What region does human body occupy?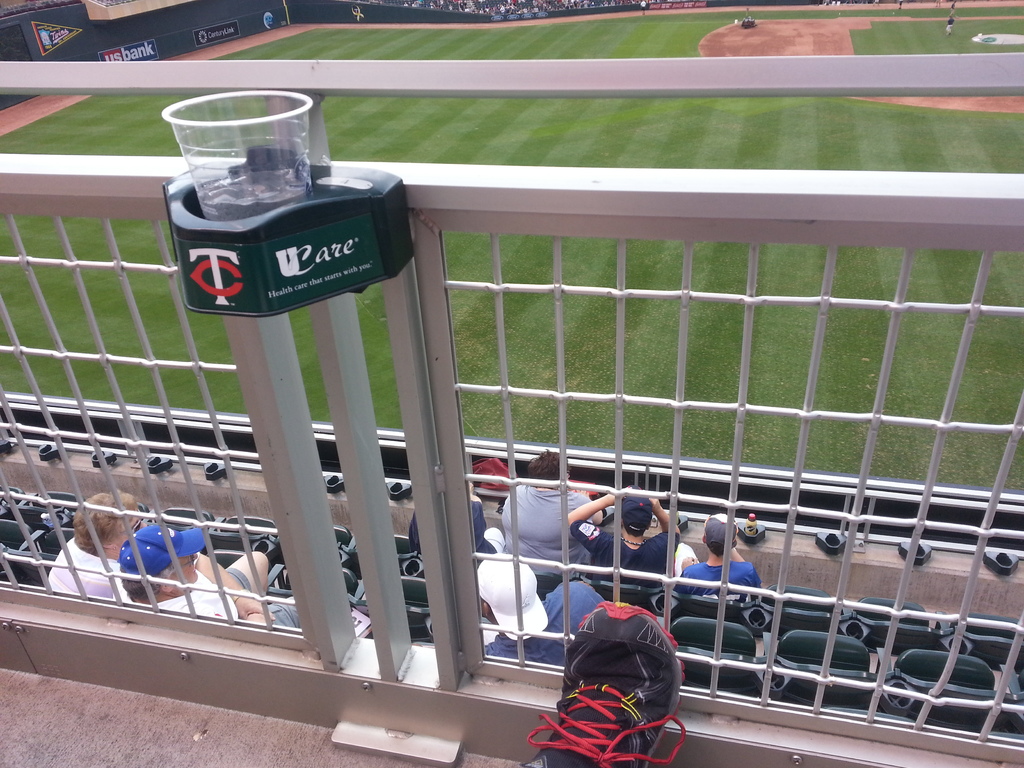
<region>497, 439, 620, 600</region>.
